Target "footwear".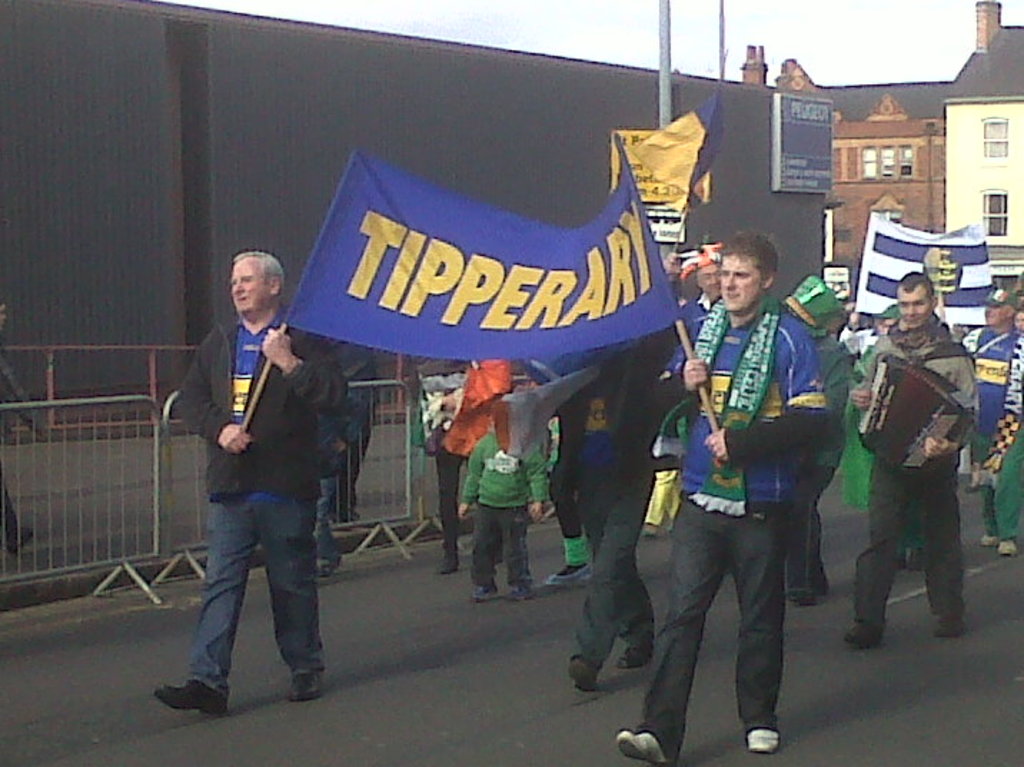
Target region: rect(438, 558, 459, 572).
